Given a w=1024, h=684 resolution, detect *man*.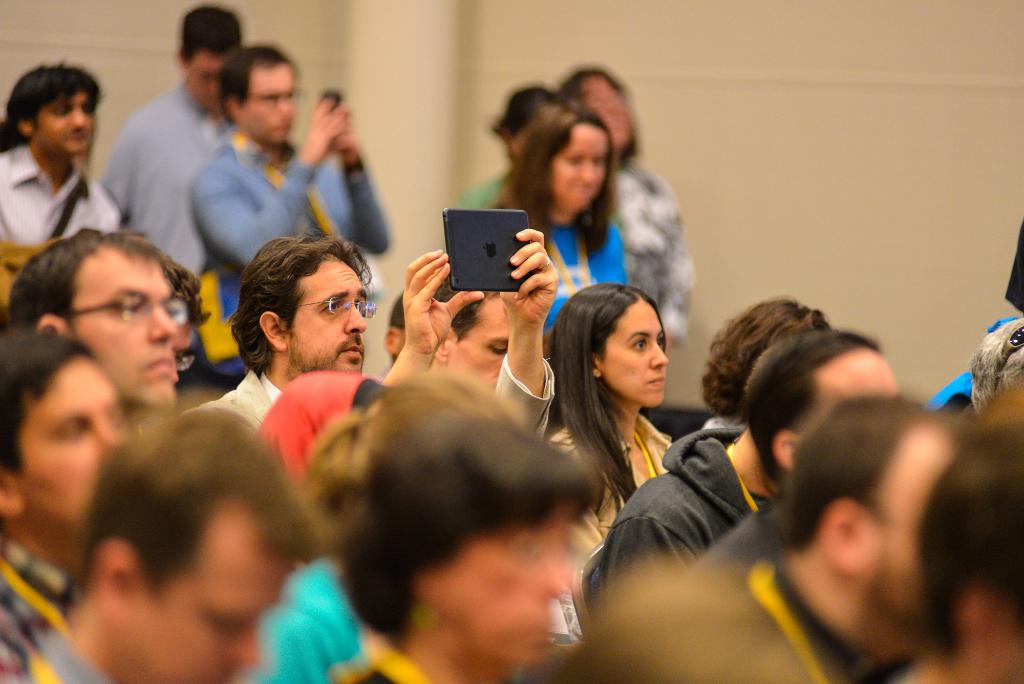
{"x1": 122, "y1": 0, "x2": 267, "y2": 273}.
